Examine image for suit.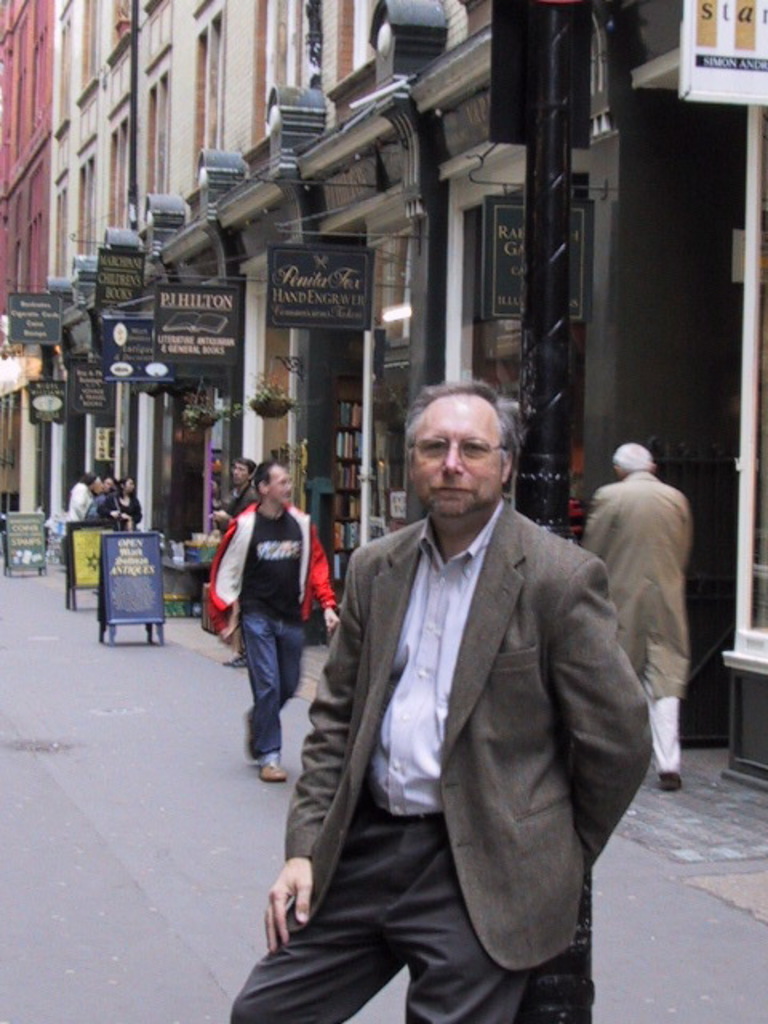
Examination result: bbox(245, 440, 600, 1011).
